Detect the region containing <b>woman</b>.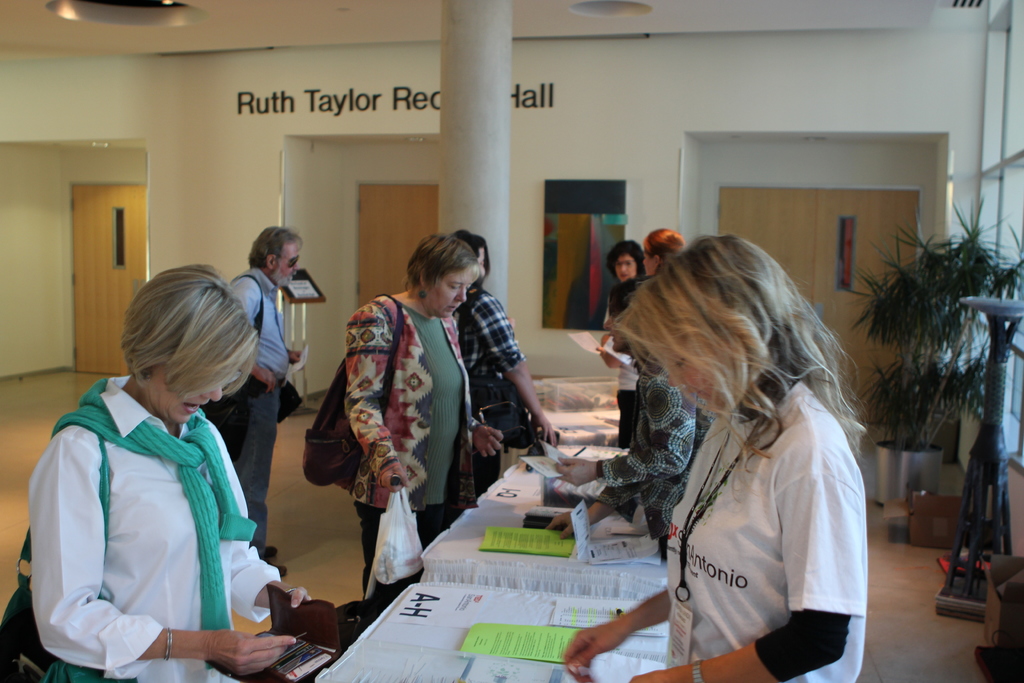
BBox(545, 273, 721, 567).
